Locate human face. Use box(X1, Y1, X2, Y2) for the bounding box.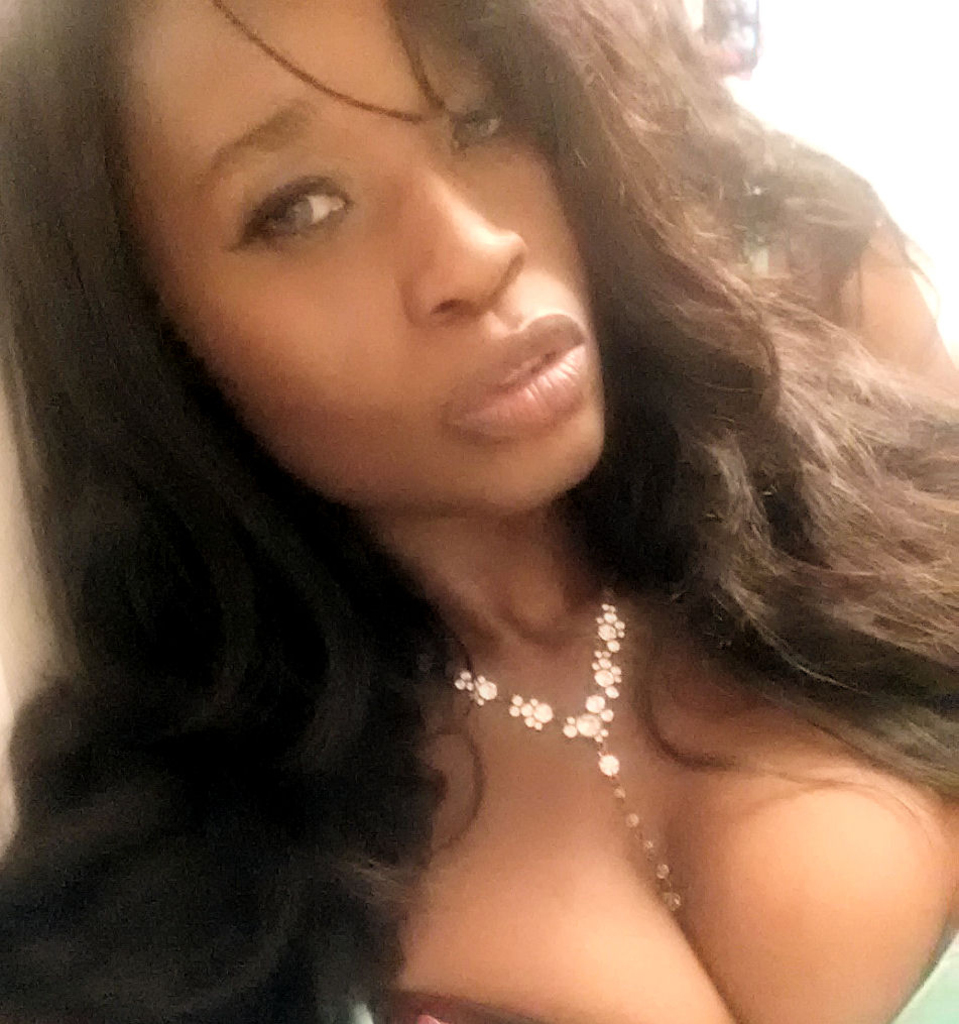
box(106, 0, 604, 516).
